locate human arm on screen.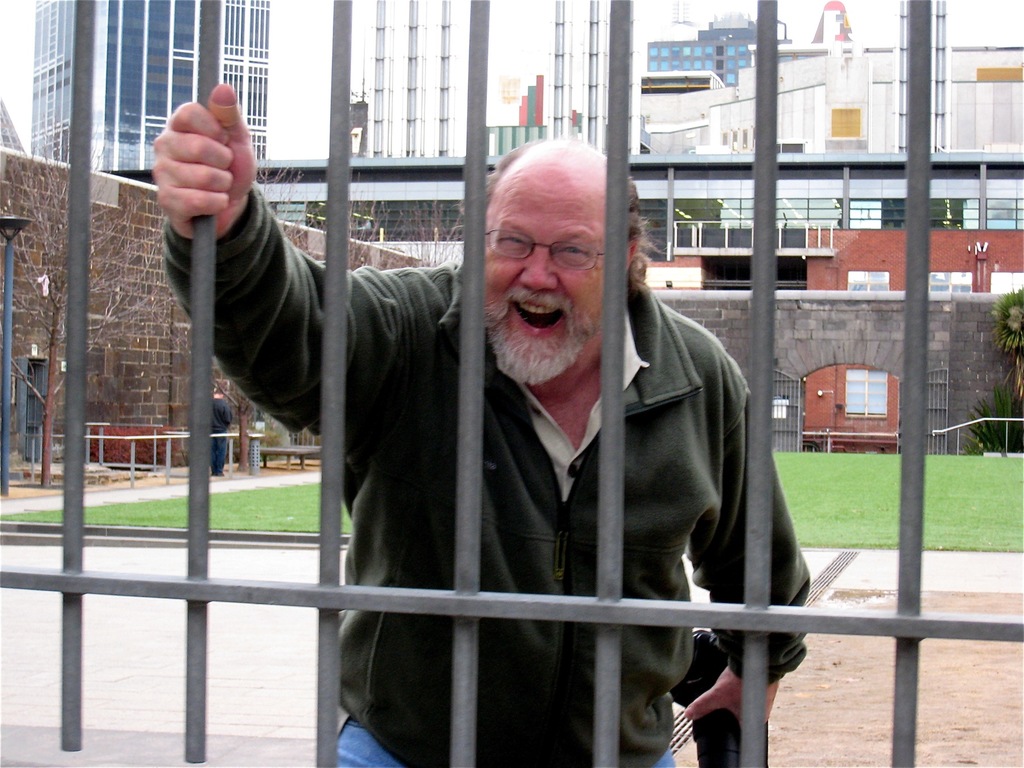
On screen at rect(225, 404, 237, 427).
